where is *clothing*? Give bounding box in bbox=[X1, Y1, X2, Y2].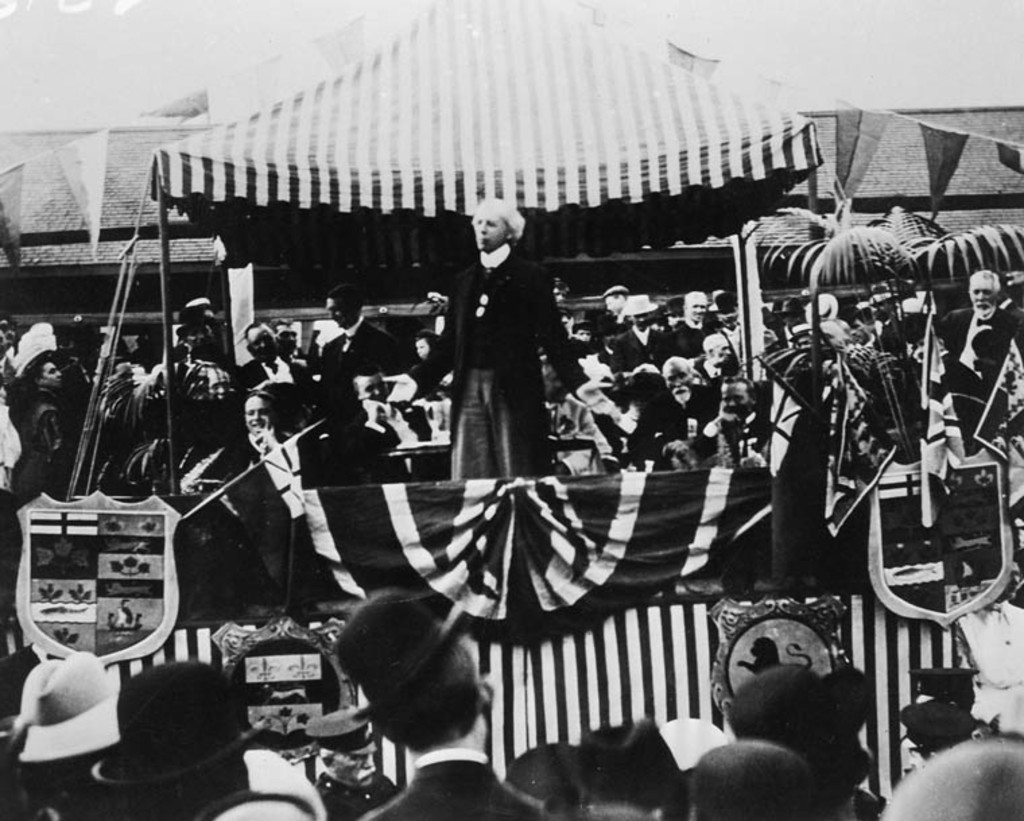
bbox=[354, 744, 552, 820].
